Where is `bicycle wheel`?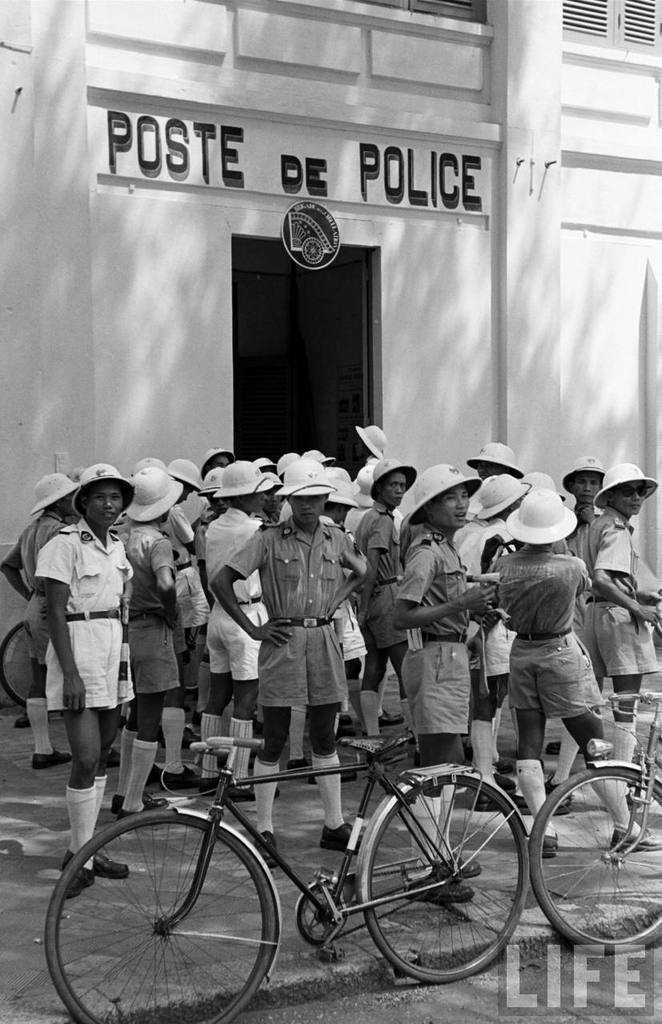
(left=359, top=769, right=527, bottom=982).
